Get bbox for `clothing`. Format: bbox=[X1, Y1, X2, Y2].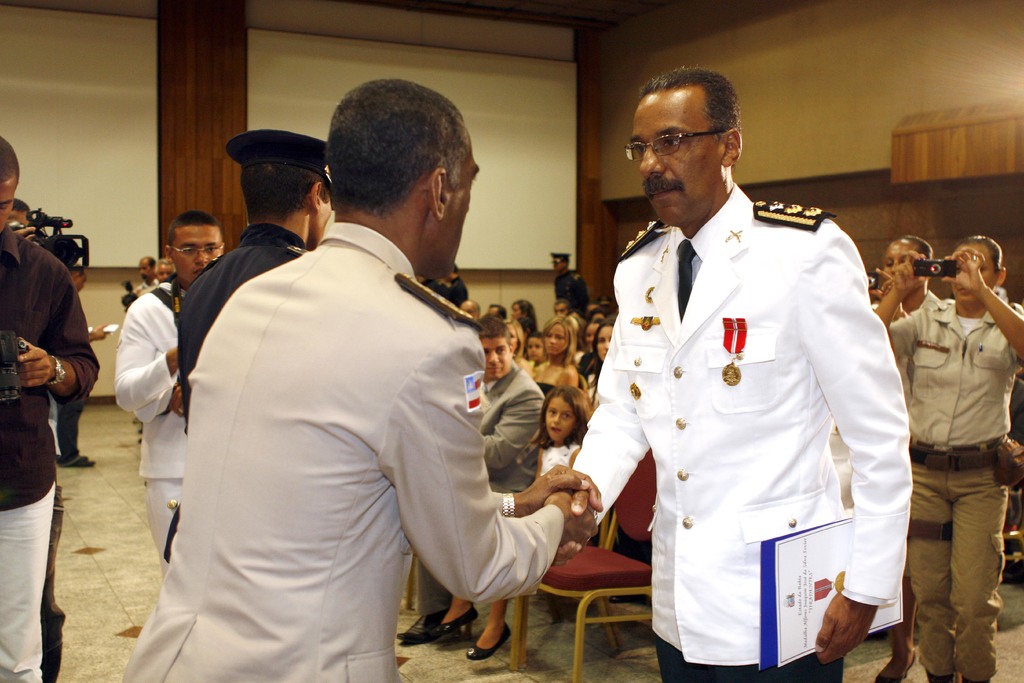
bbox=[180, 210, 317, 432].
